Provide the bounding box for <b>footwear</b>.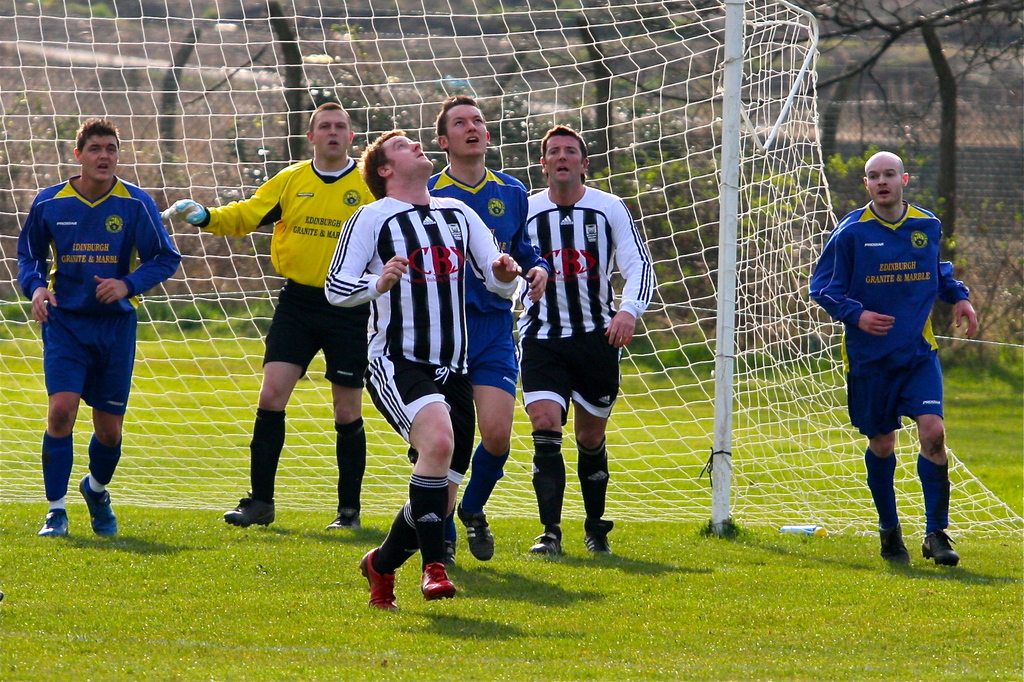
box(423, 560, 460, 604).
